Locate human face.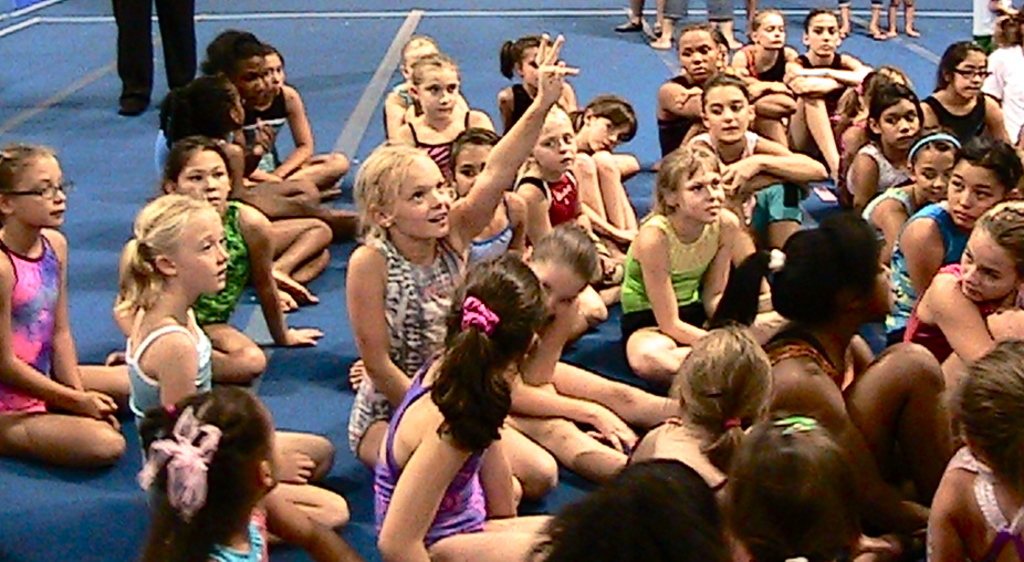
Bounding box: <bbox>3, 159, 65, 221</bbox>.
